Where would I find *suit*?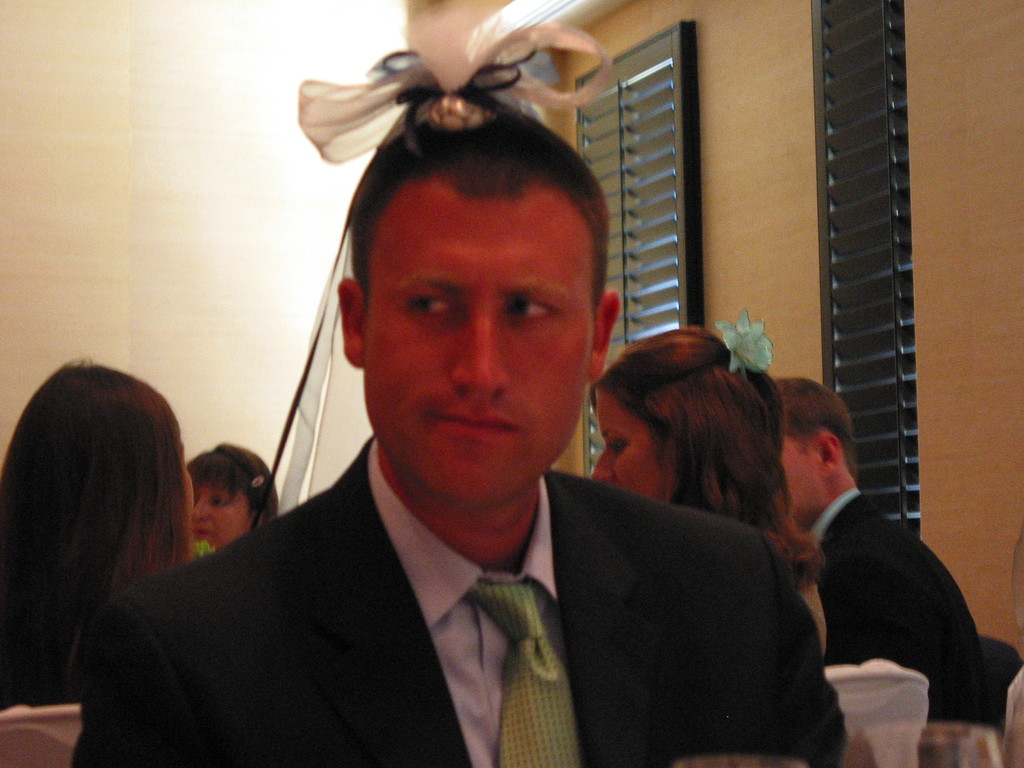
At locate(810, 486, 997, 728).
